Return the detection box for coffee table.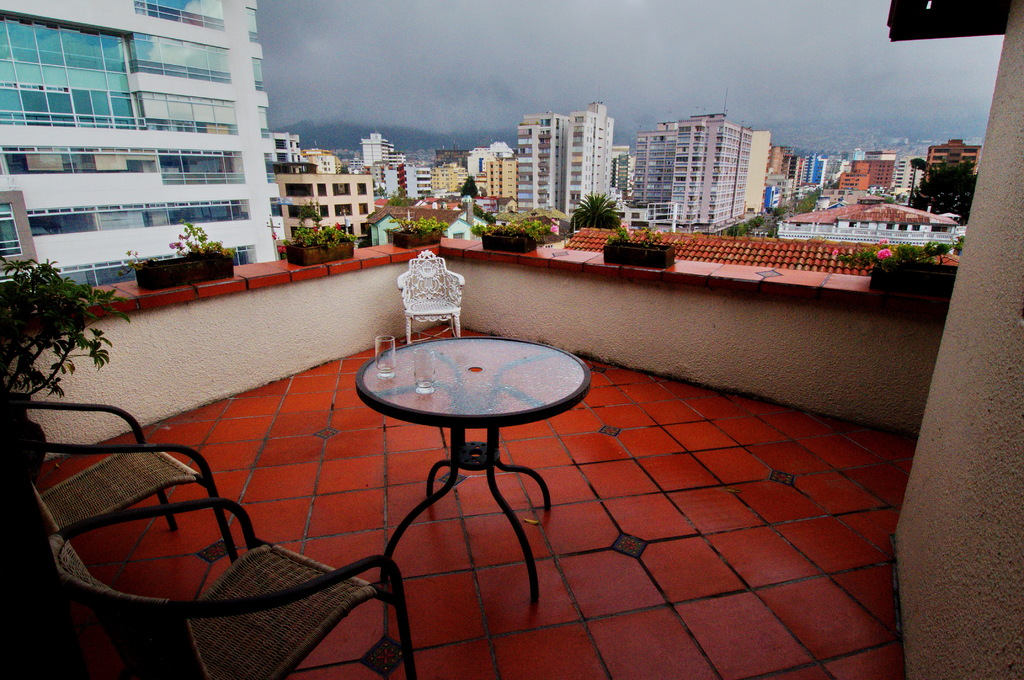
l=348, t=320, r=591, b=635.
